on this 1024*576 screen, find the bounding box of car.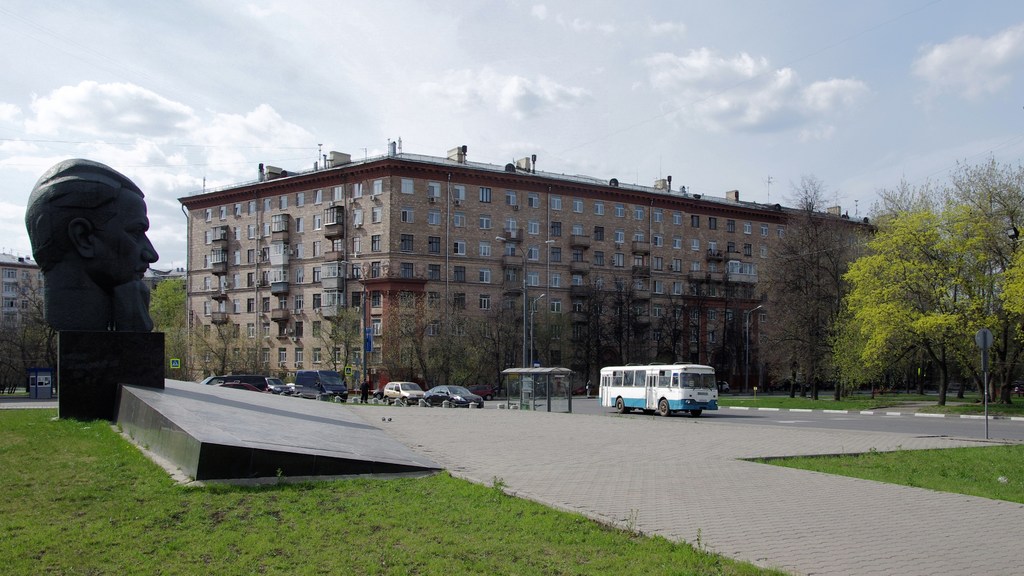
Bounding box: pyautogui.locateOnScreen(474, 384, 495, 402).
